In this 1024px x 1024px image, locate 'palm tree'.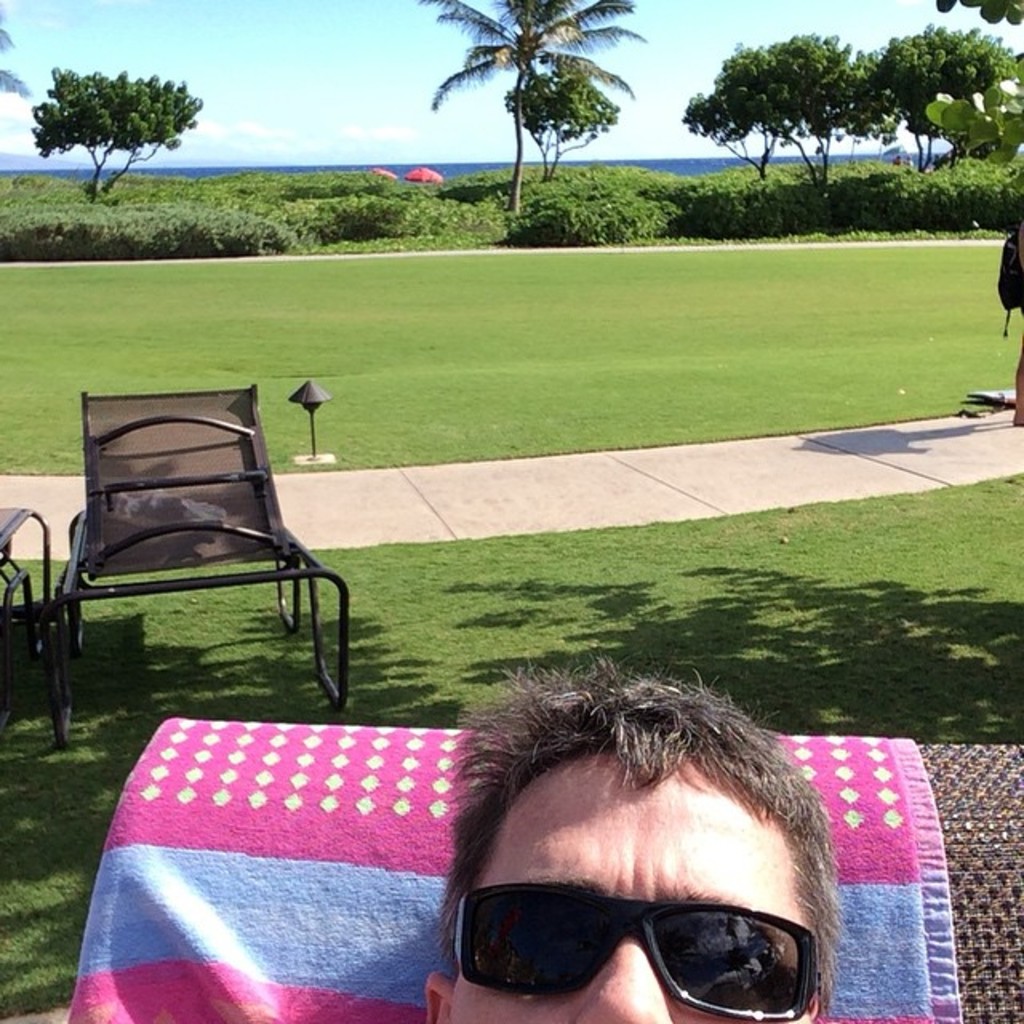
Bounding box: box(22, 74, 186, 173).
